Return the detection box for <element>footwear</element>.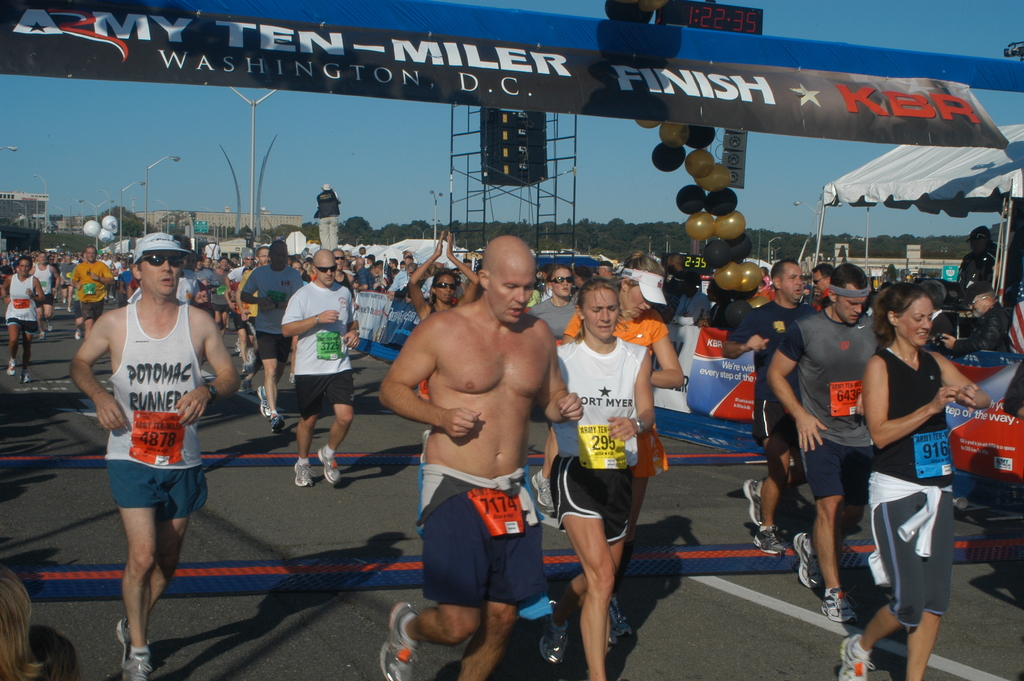
(753,529,779,559).
